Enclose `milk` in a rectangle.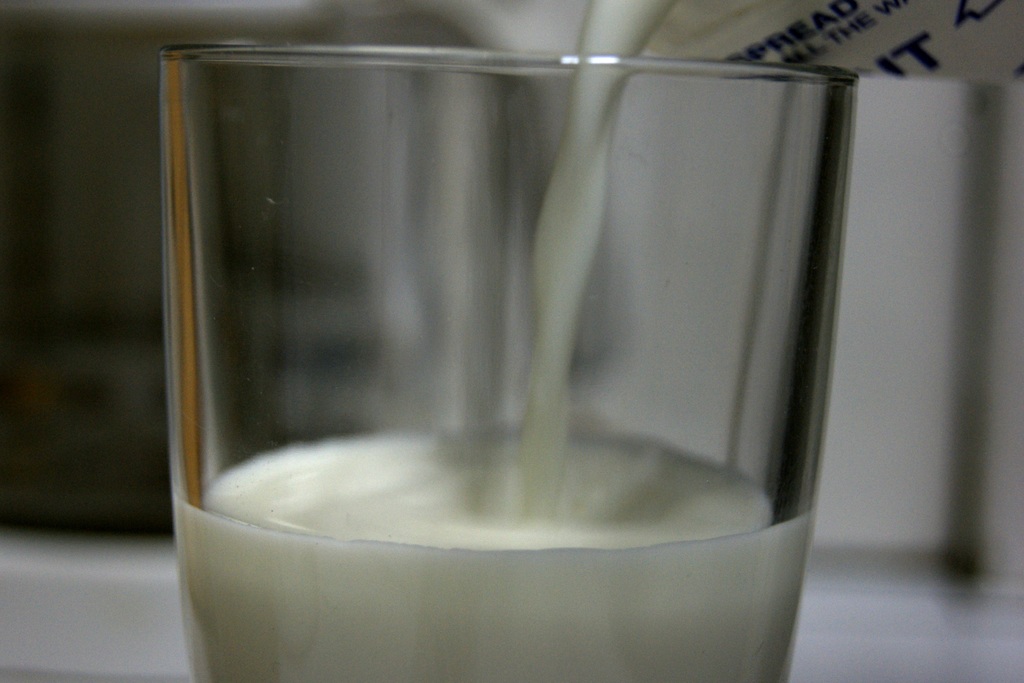
513,0,678,413.
